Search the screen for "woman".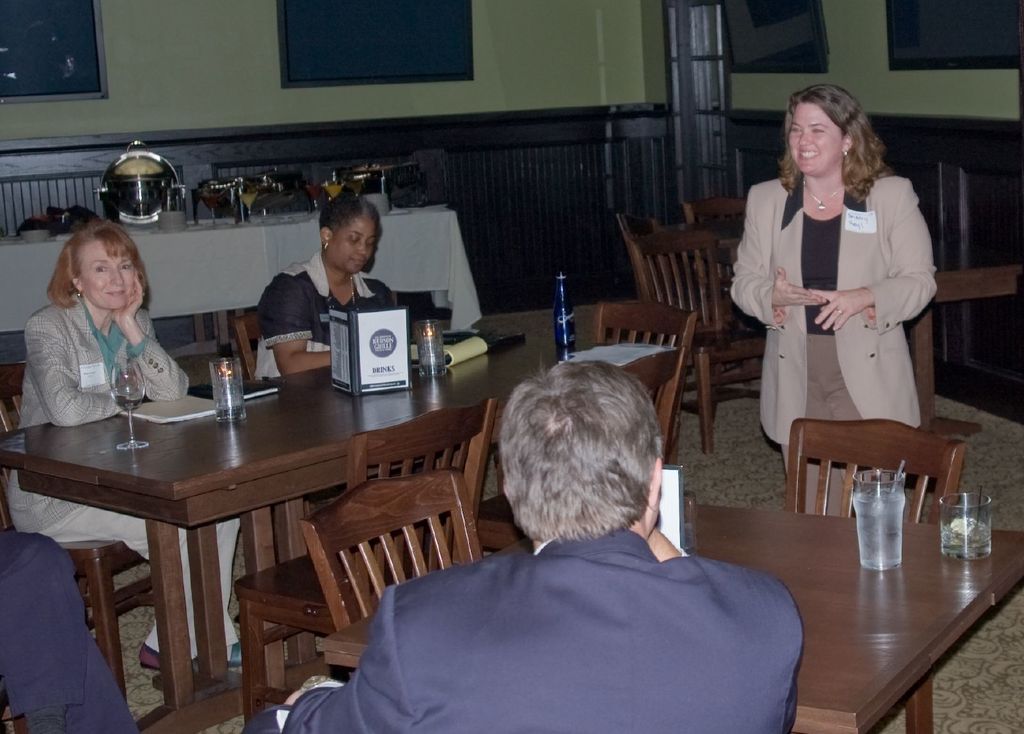
Found at {"x1": 255, "y1": 200, "x2": 394, "y2": 555}.
